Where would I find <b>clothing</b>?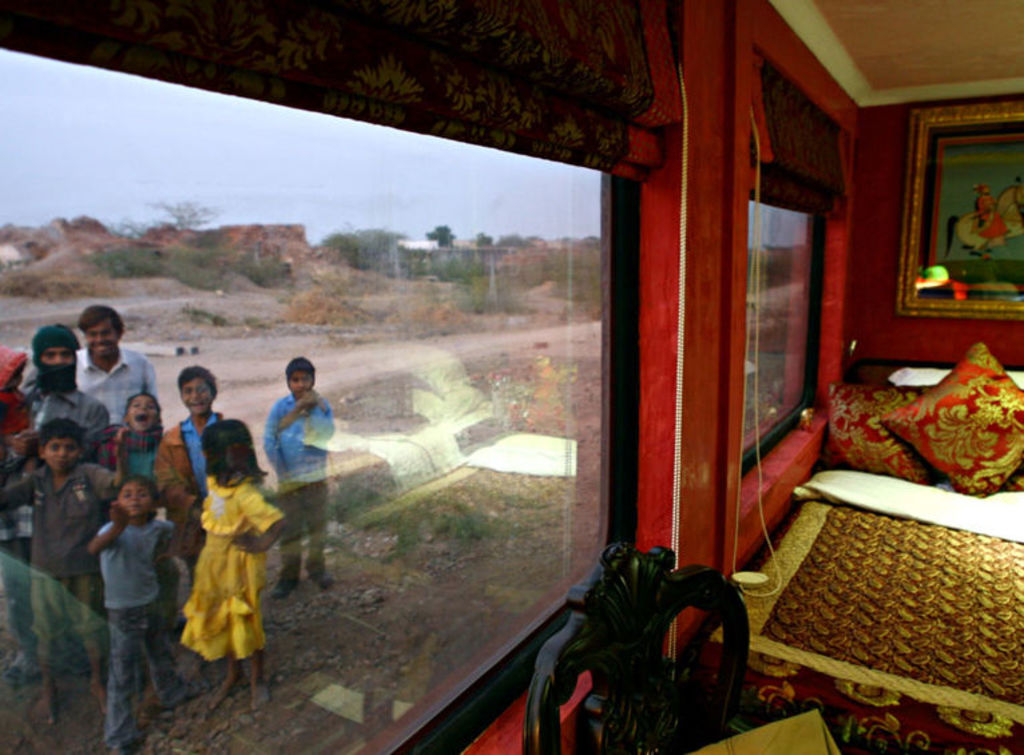
At locate(1, 346, 33, 476).
